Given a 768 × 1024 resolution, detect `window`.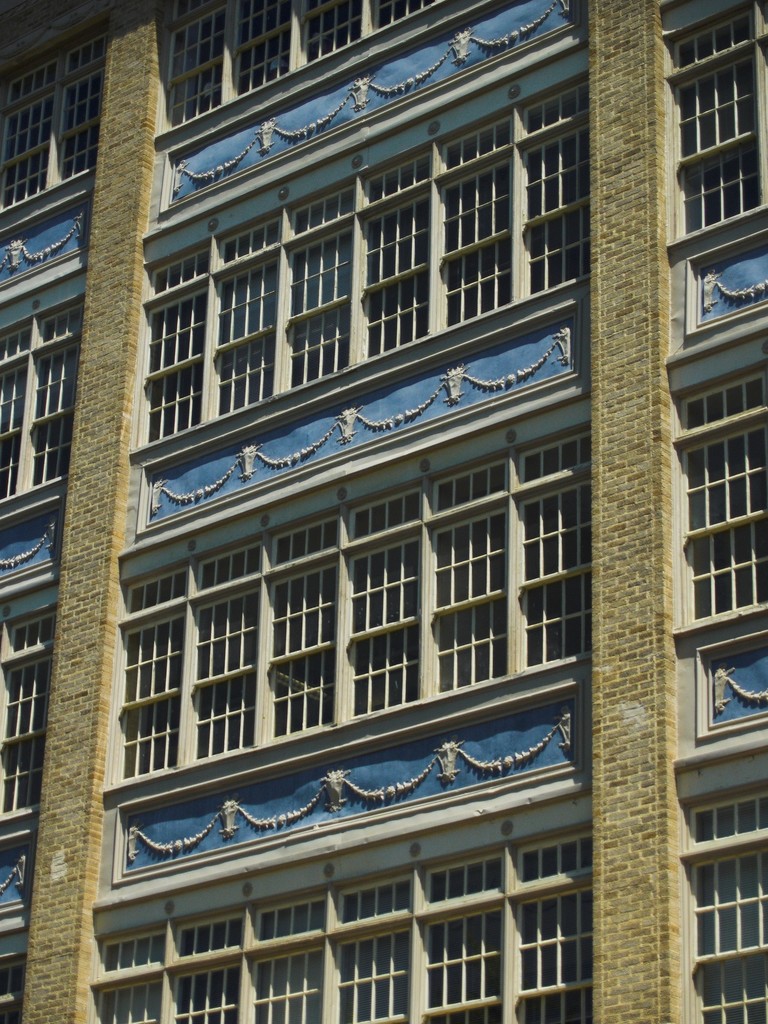
<region>113, 419, 623, 765</region>.
